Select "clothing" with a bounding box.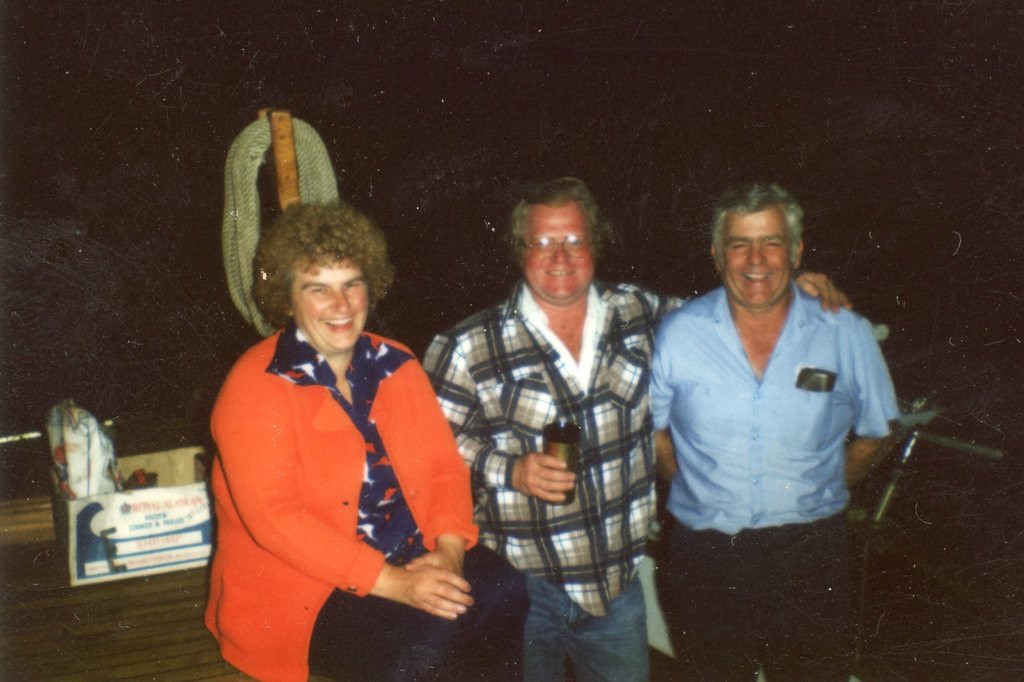
detection(423, 278, 672, 681).
